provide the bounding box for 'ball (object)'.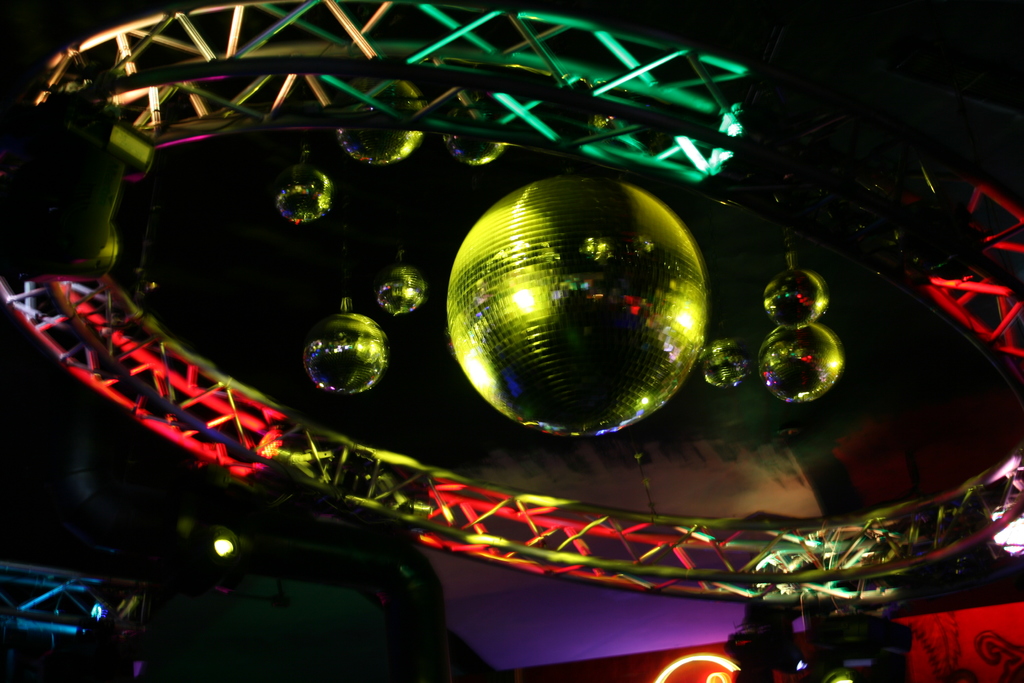
bbox(448, 175, 709, 428).
